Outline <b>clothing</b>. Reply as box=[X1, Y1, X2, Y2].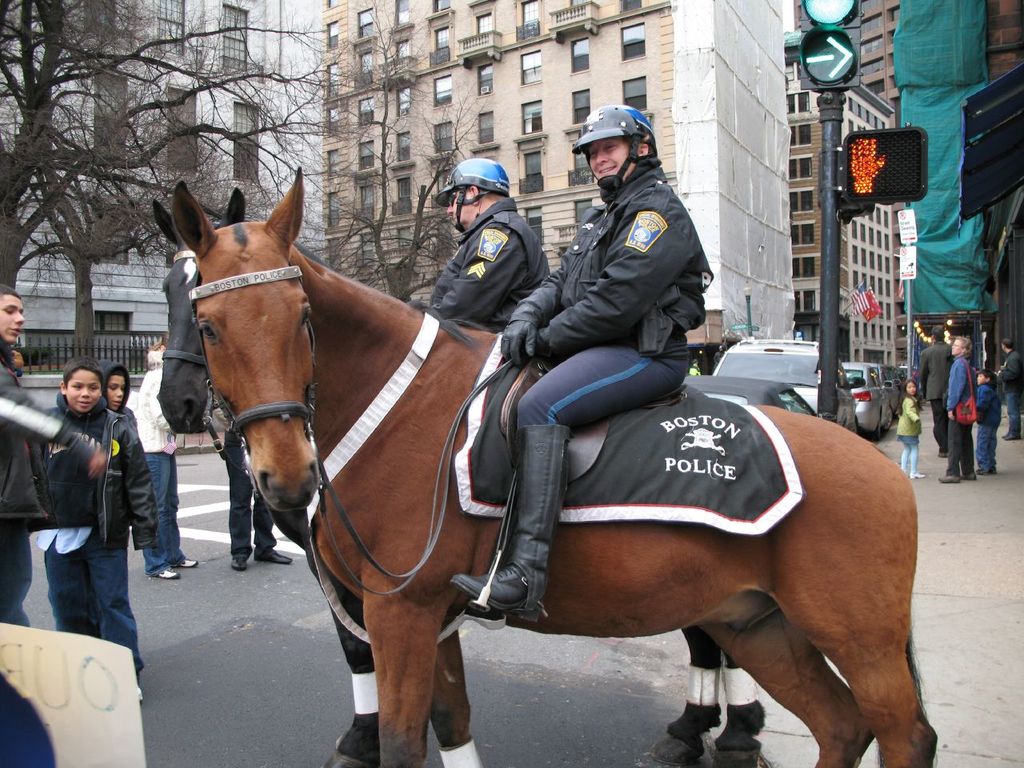
box=[989, 342, 1023, 430].
